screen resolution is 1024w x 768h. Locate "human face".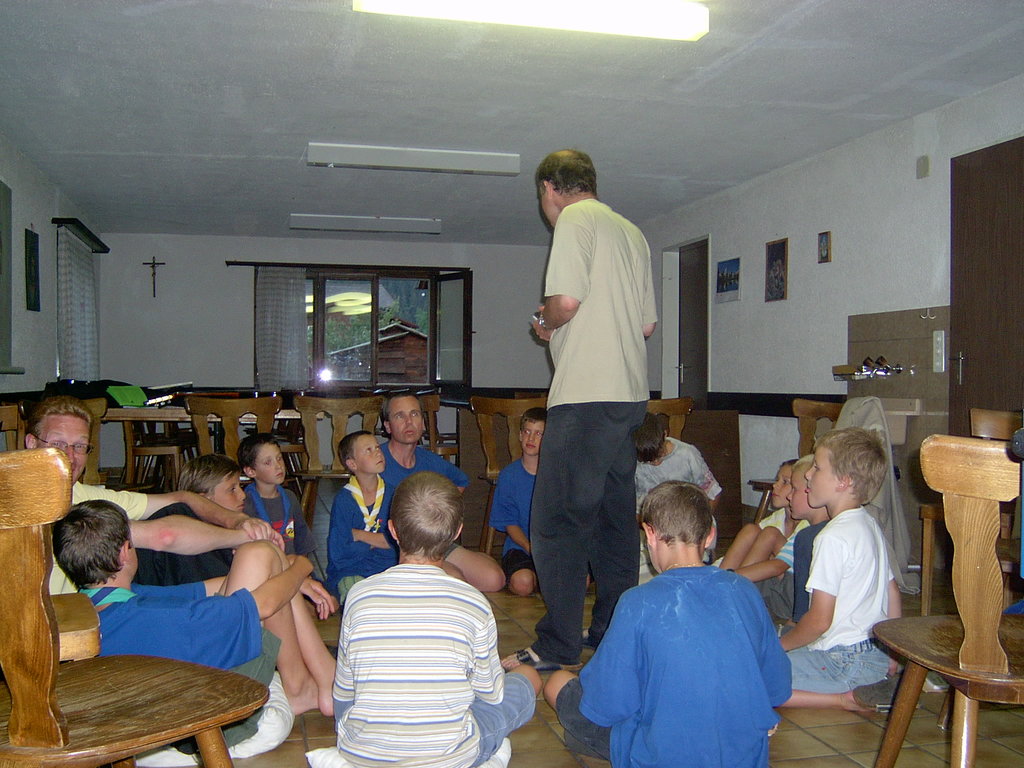
[left=355, top=437, right=387, bottom=472].
